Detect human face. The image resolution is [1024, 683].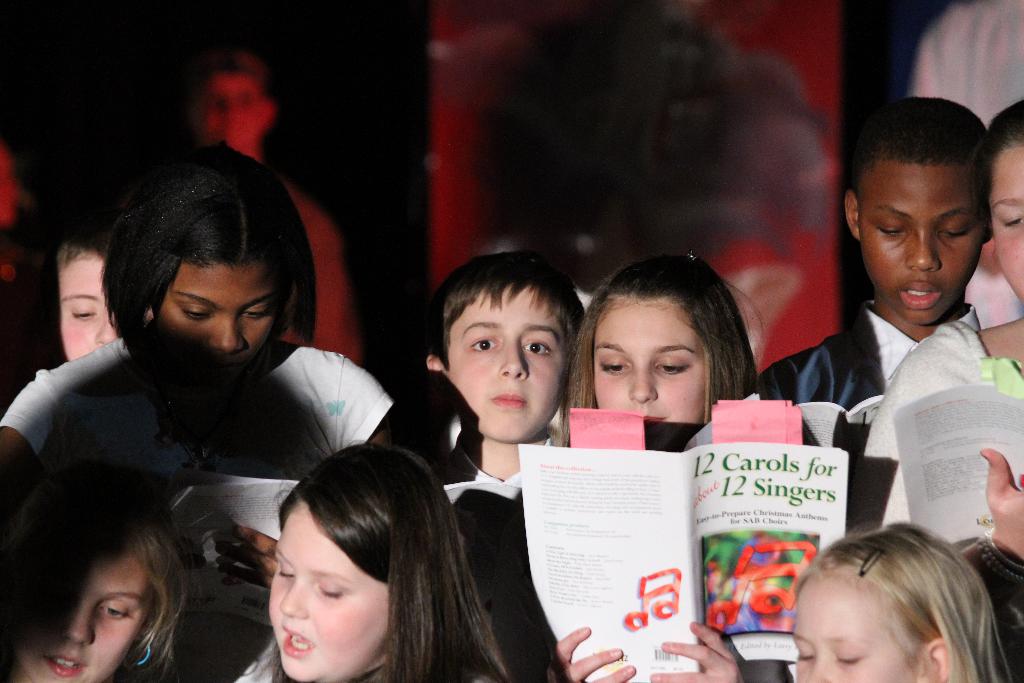
box=[268, 500, 391, 682].
